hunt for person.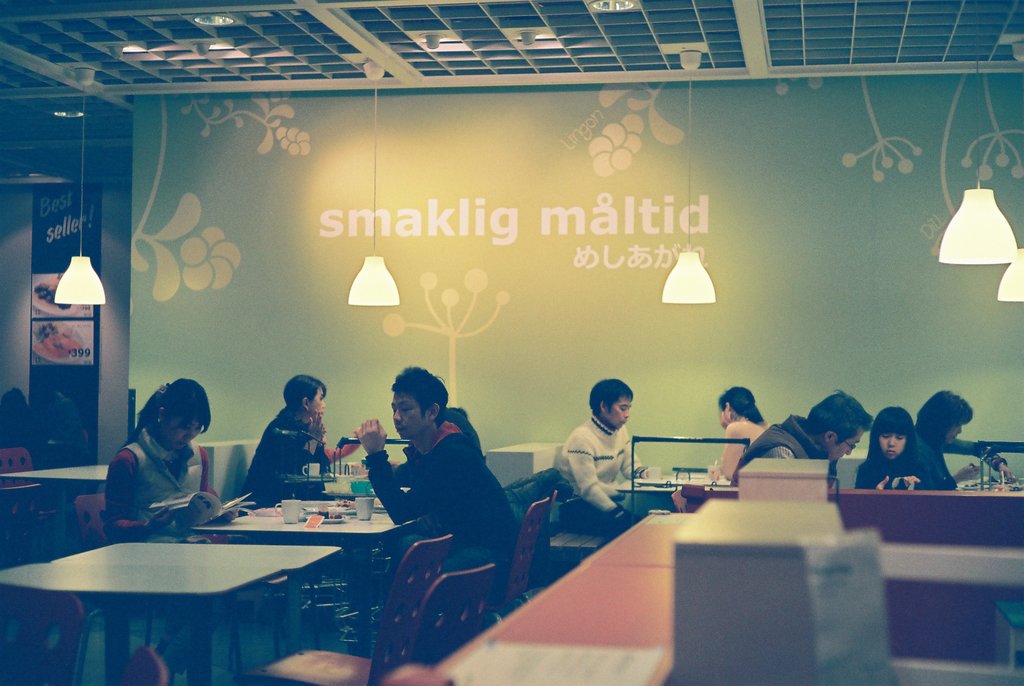
Hunted down at x1=550, y1=372, x2=664, y2=514.
